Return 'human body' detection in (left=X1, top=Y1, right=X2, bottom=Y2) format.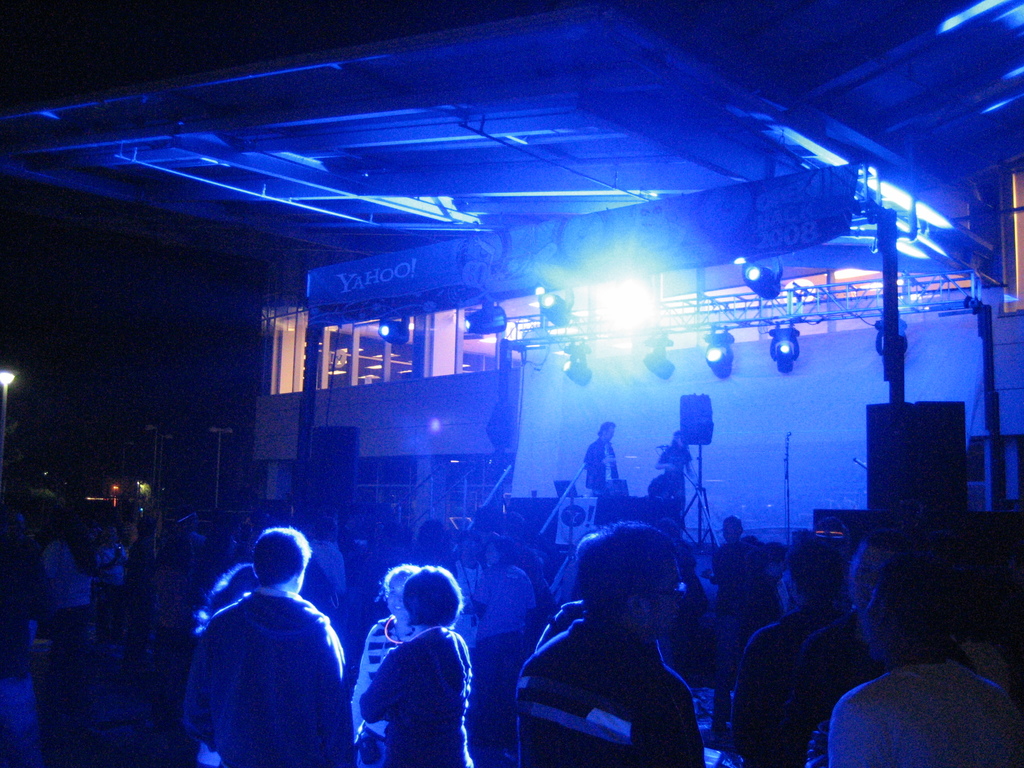
(left=192, top=582, right=352, bottom=767).
